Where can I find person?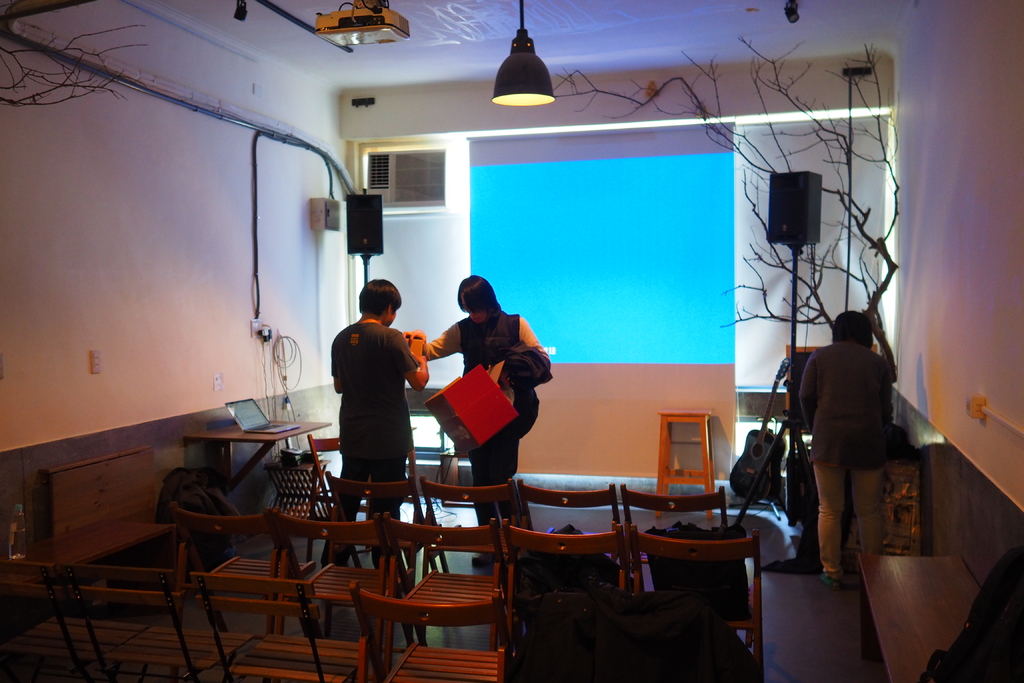
You can find it at l=784, t=304, r=893, b=584.
